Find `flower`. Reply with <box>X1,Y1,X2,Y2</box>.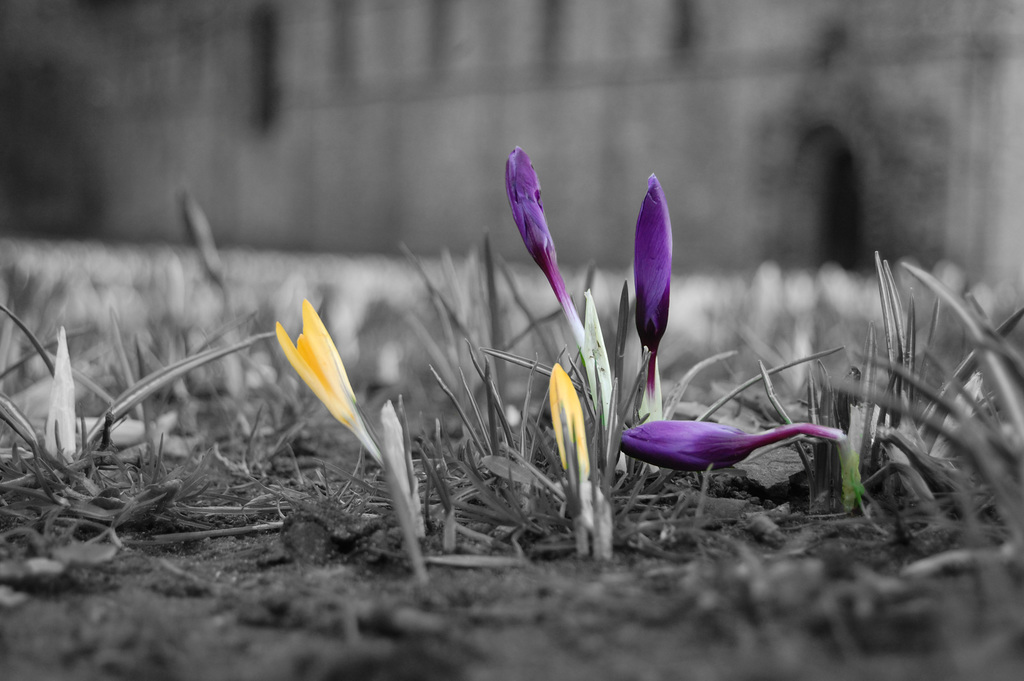
<box>630,172,668,358</box>.
